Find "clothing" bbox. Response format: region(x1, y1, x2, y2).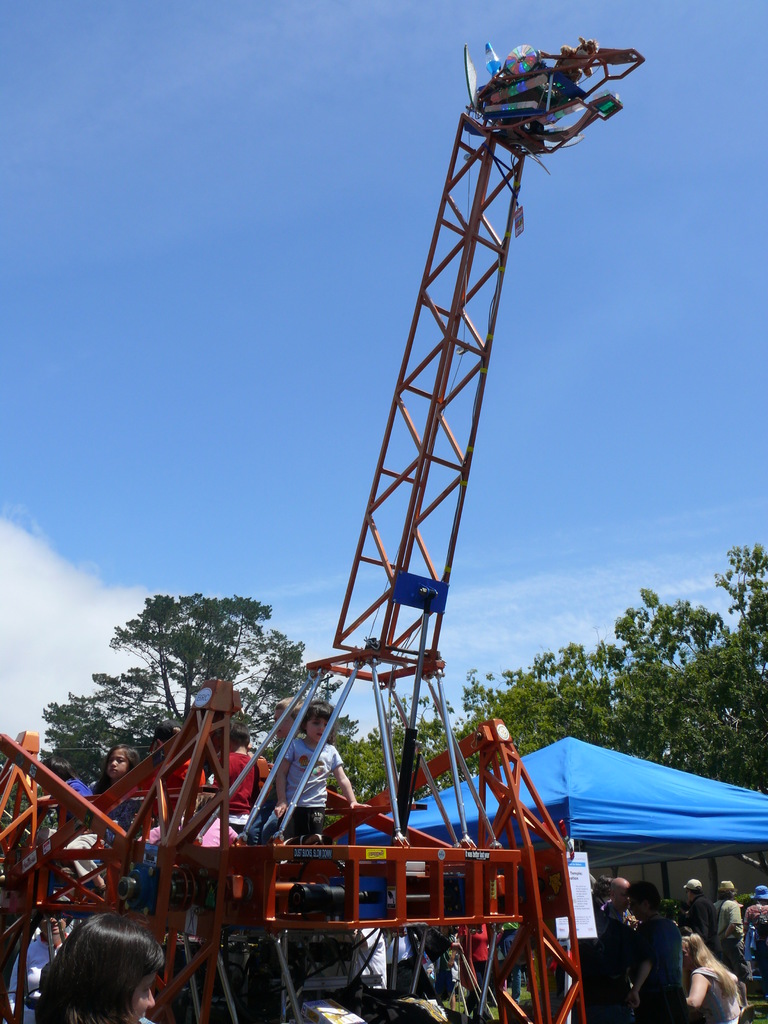
region(687, 963, 741, 1023).
